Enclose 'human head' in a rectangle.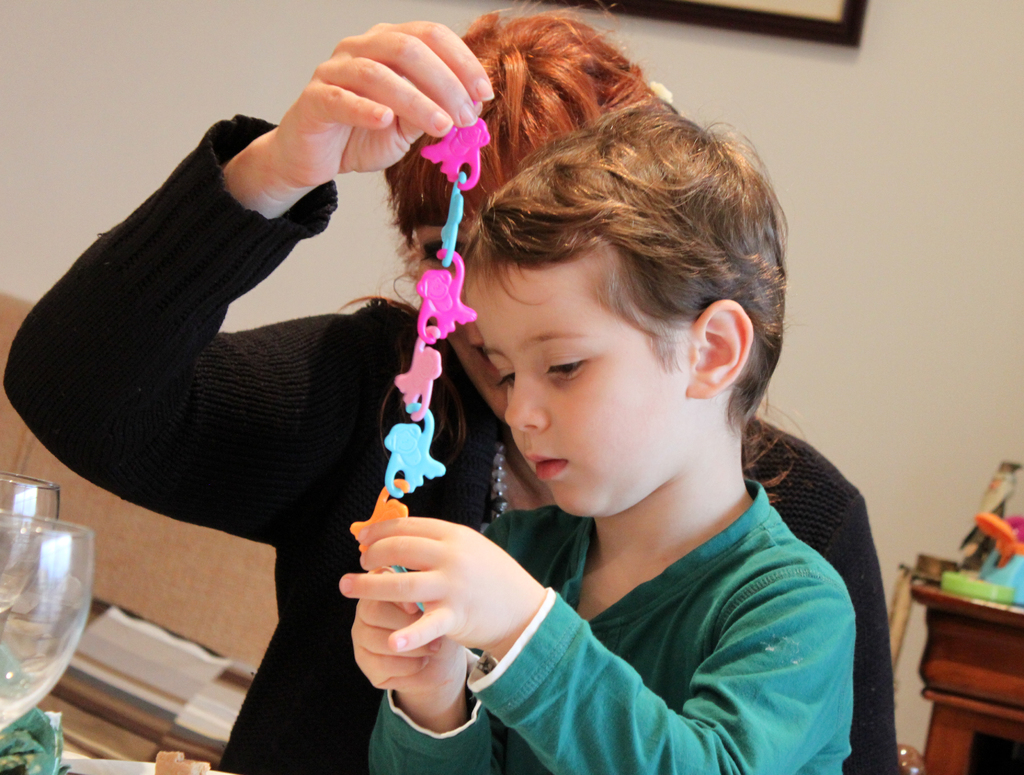
locate(389, 15, 651, 425).
